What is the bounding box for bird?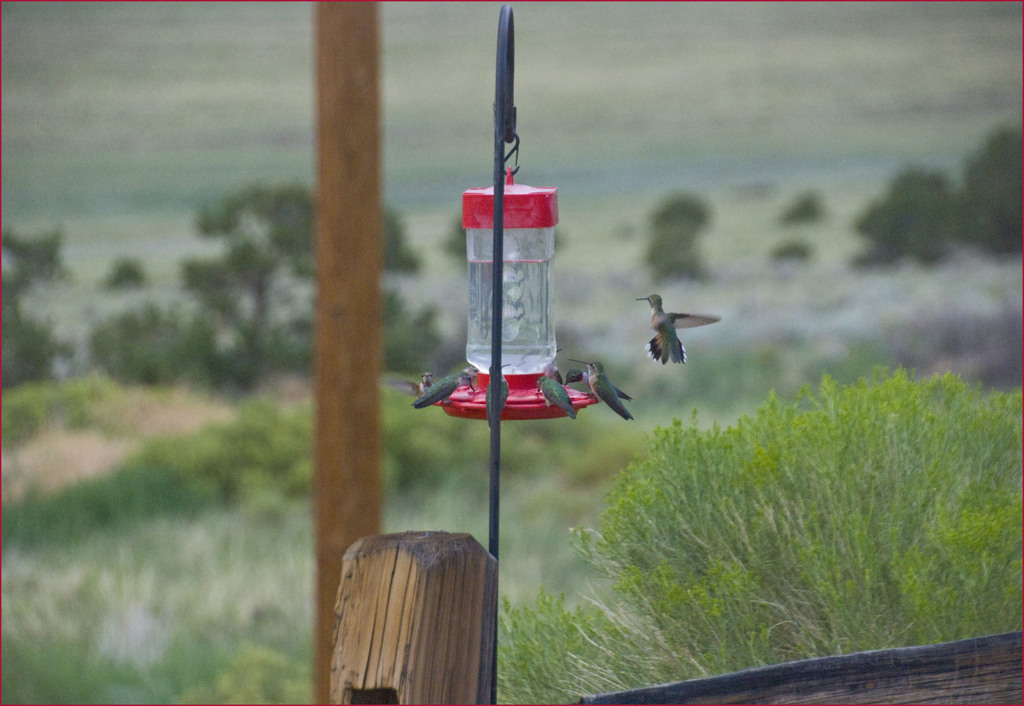
{"x1": 483, "y1": 358, "x2": 518, "y2": 428}.
